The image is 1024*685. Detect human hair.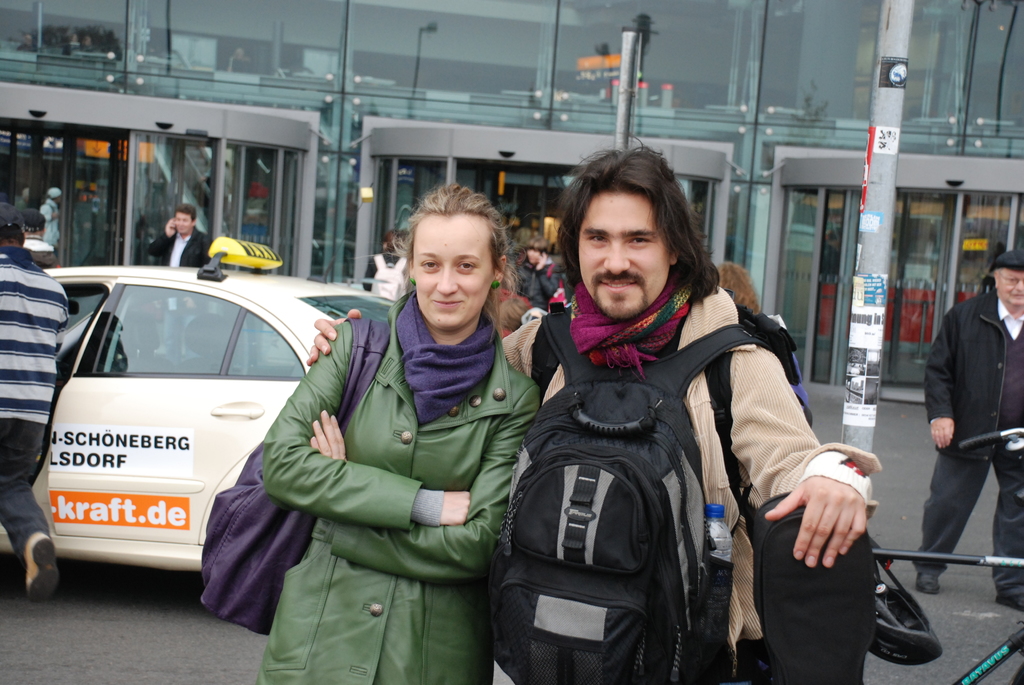
Detection: bbox=(495, 298, 529, 335).
